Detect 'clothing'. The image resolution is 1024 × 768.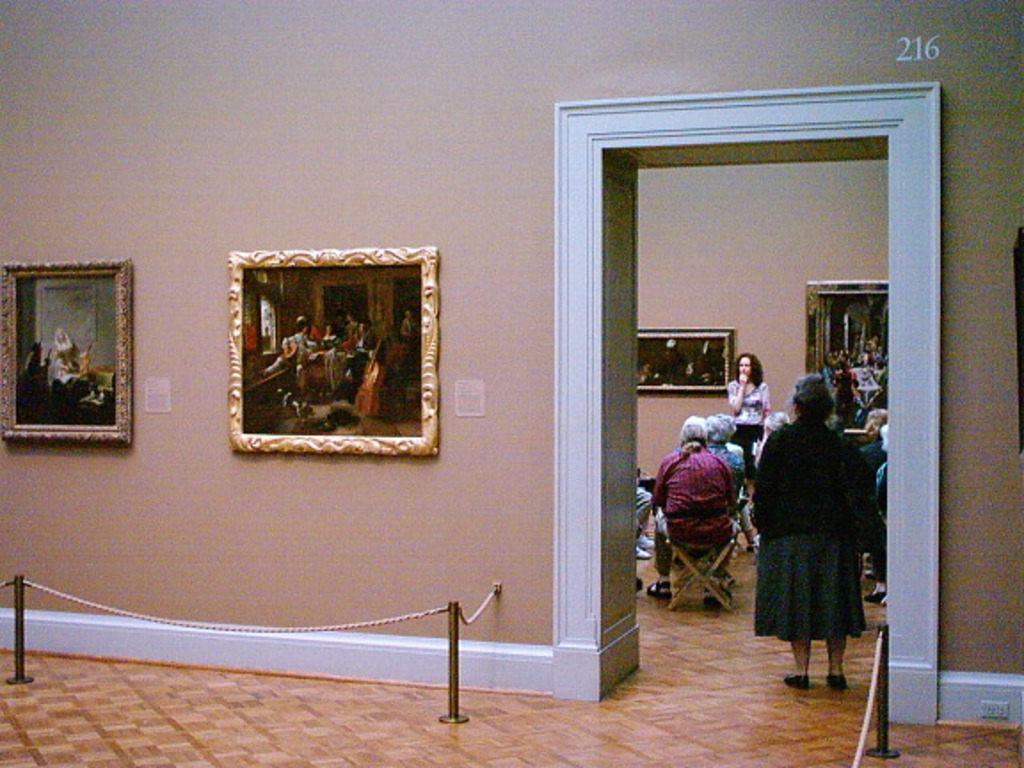
869, 464, 891, 517.
